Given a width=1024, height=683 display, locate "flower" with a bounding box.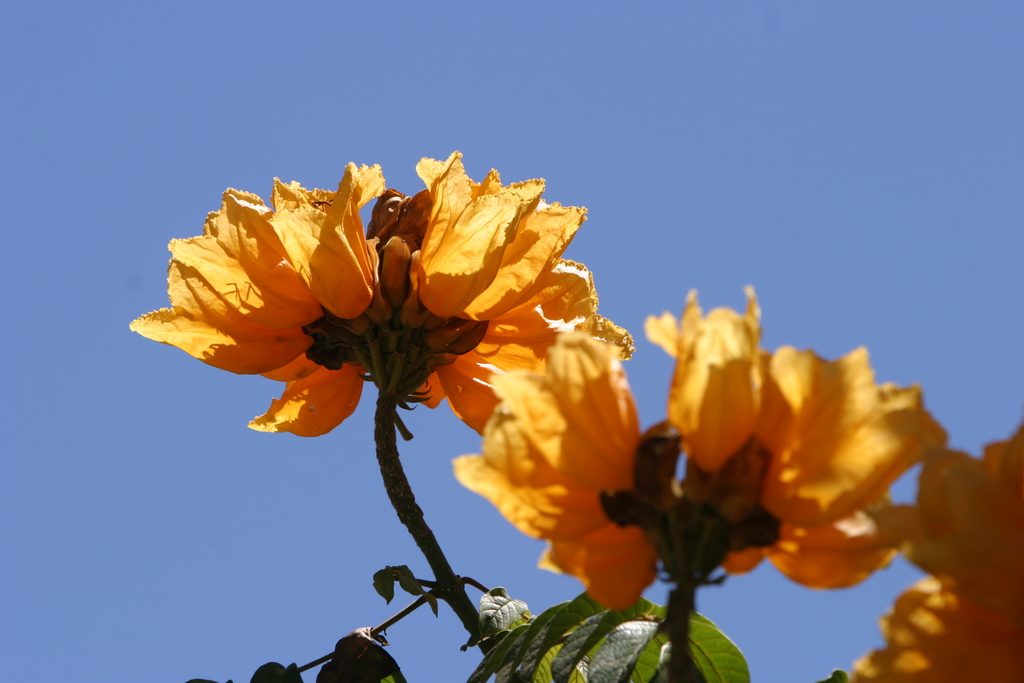
Located: [839,415,1023,682].
